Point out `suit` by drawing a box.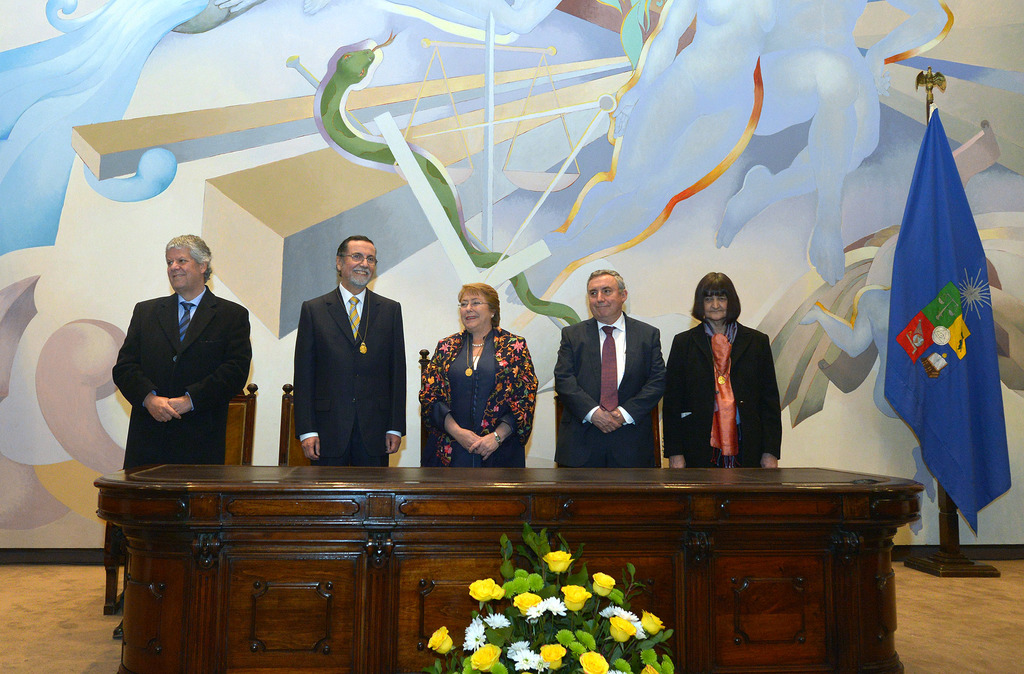
bbox=[108, 251, 252, 478].
